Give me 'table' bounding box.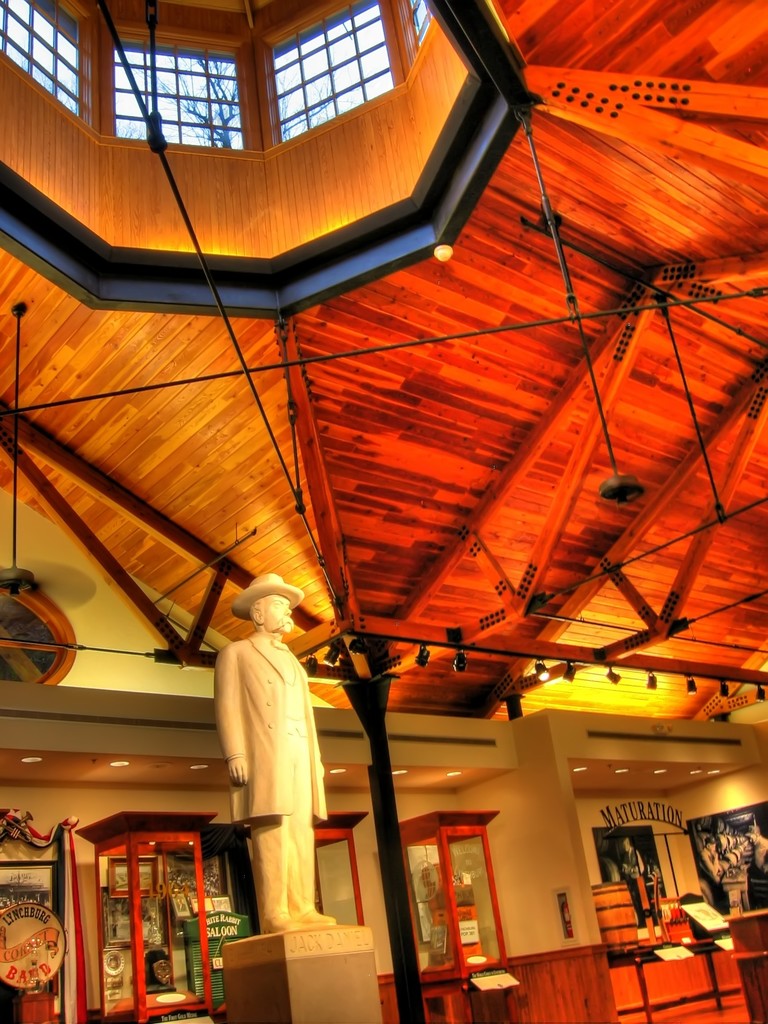
detection(726, 908, 767, 1023).
